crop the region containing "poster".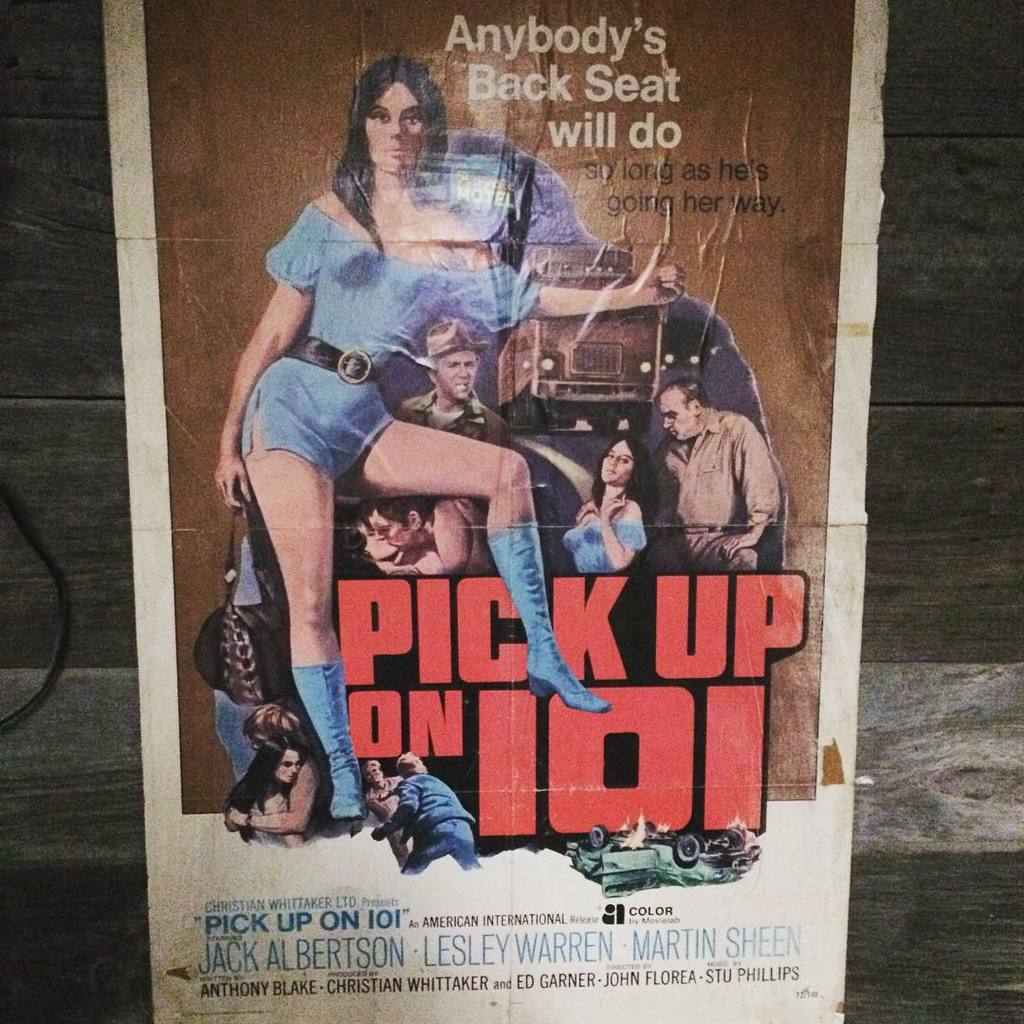
Crop region: Rect(108, 1, 894, 1022).
